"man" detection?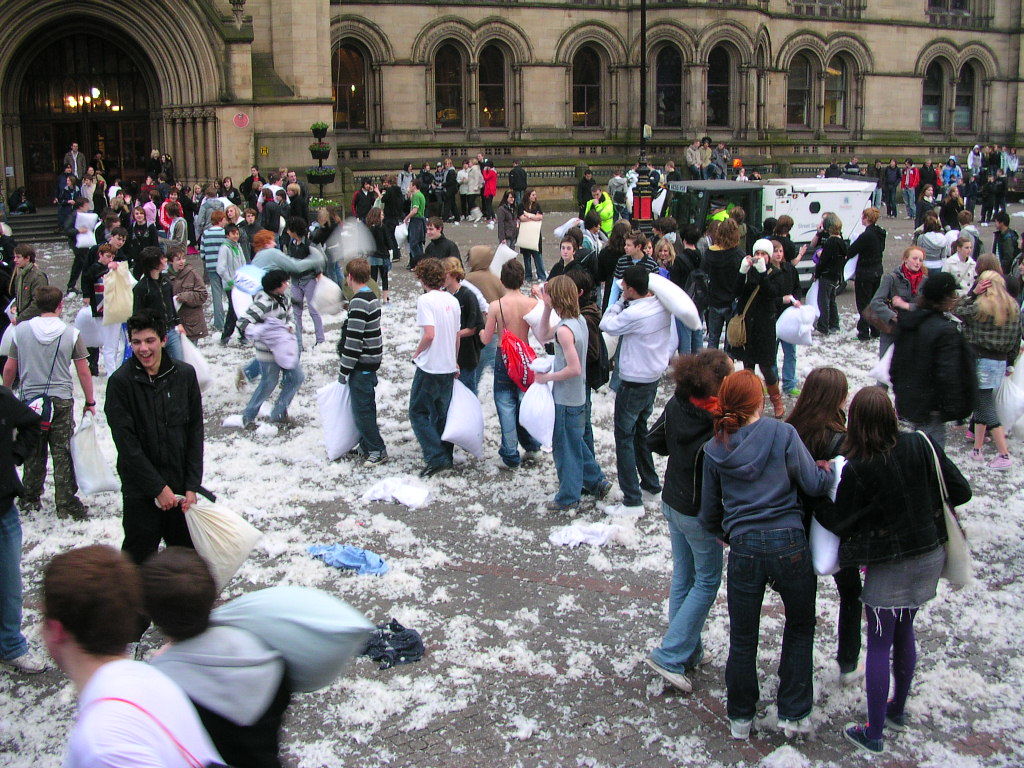
86, 244, 123, 322
